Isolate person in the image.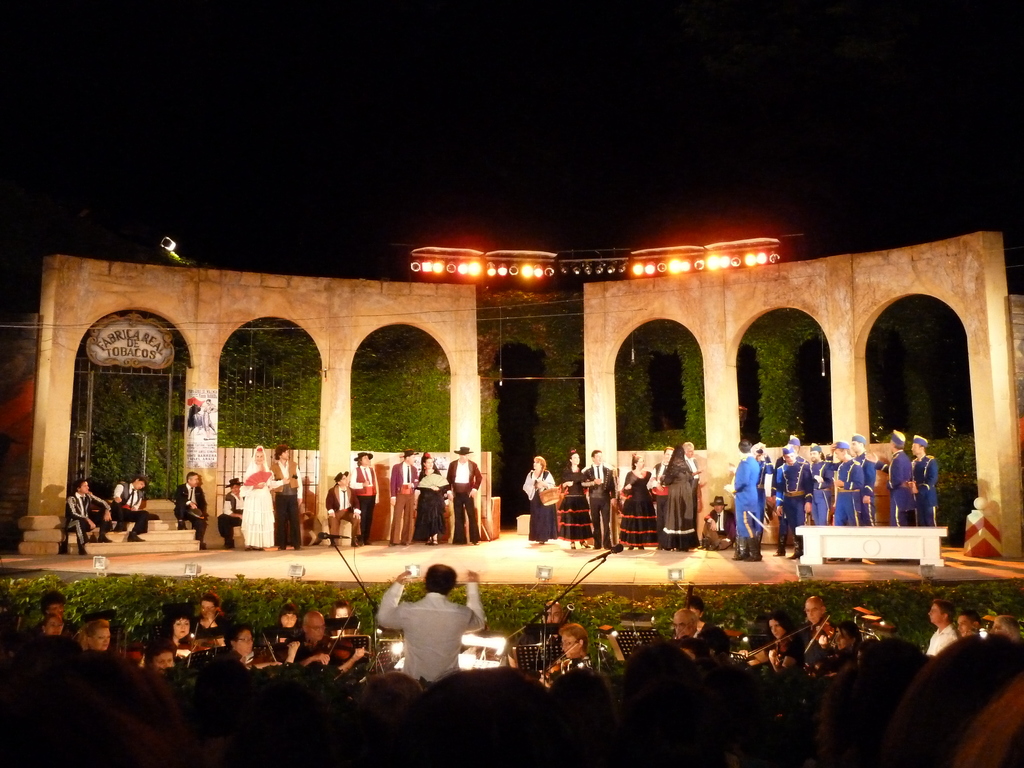
Isolated region: <box>294,605,369,679</box>.
